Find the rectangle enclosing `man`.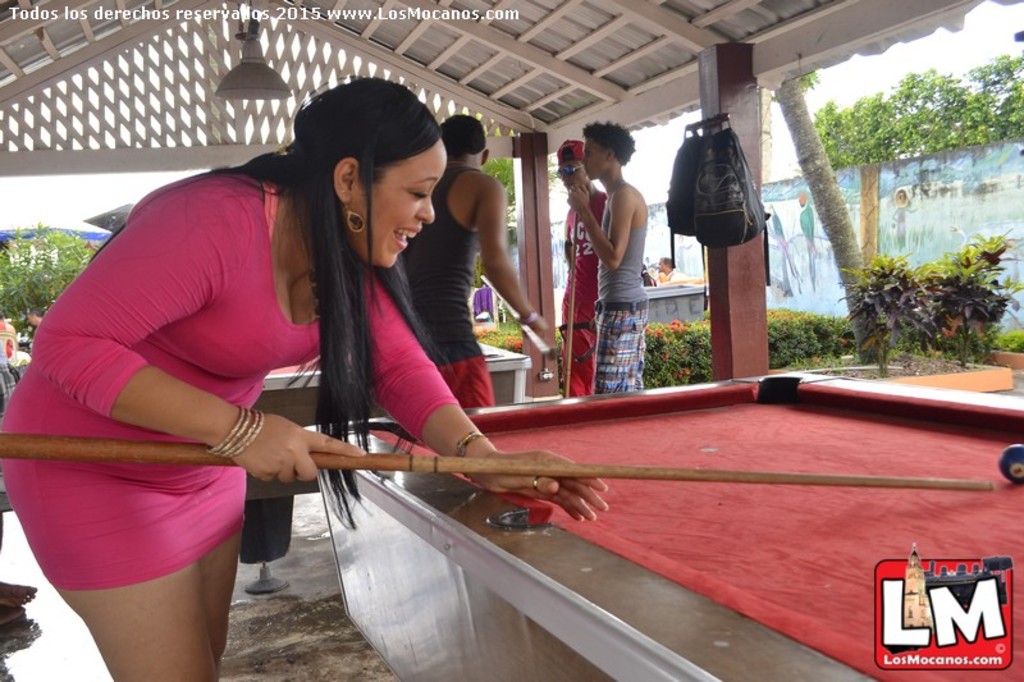
l=380, t=104, r=554, b=404.
